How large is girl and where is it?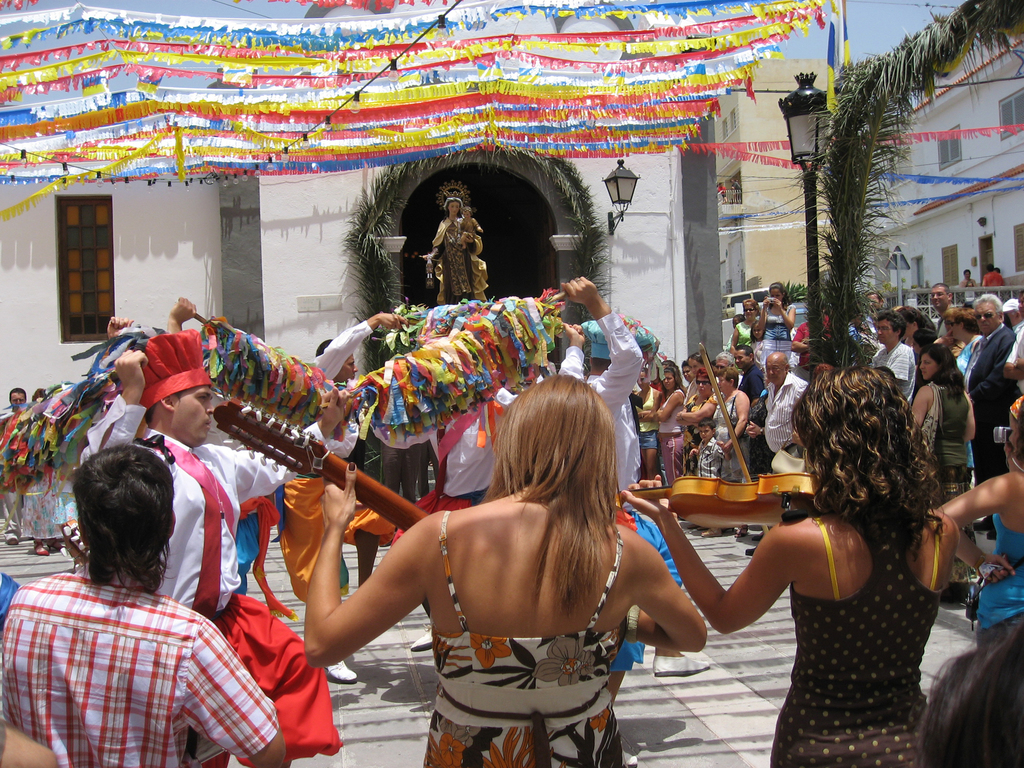
Bounding box: 618,363,965,767.
